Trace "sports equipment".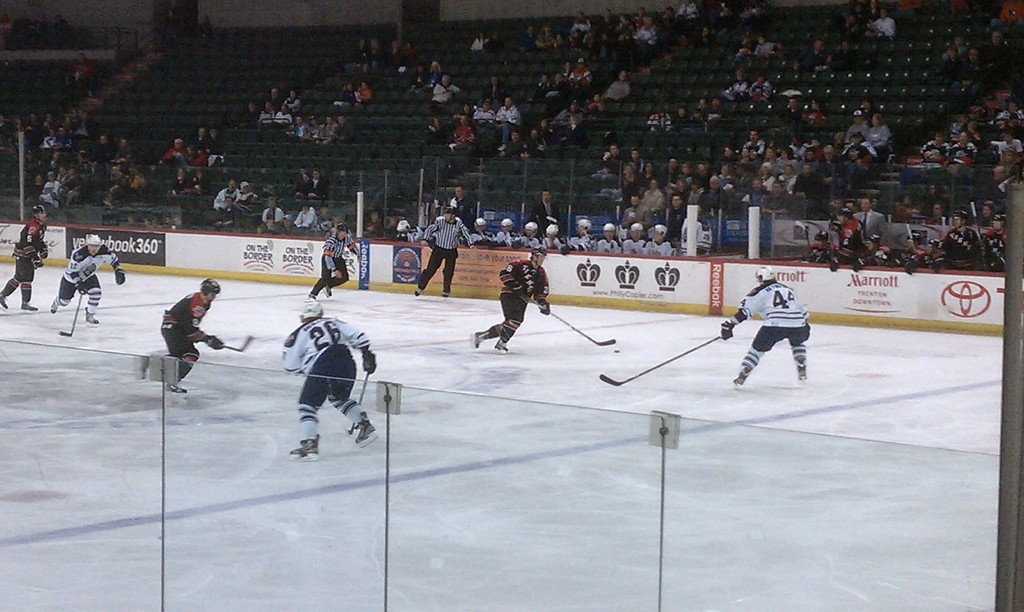
Traced to <region>445, 204, 459, 222</region>.
